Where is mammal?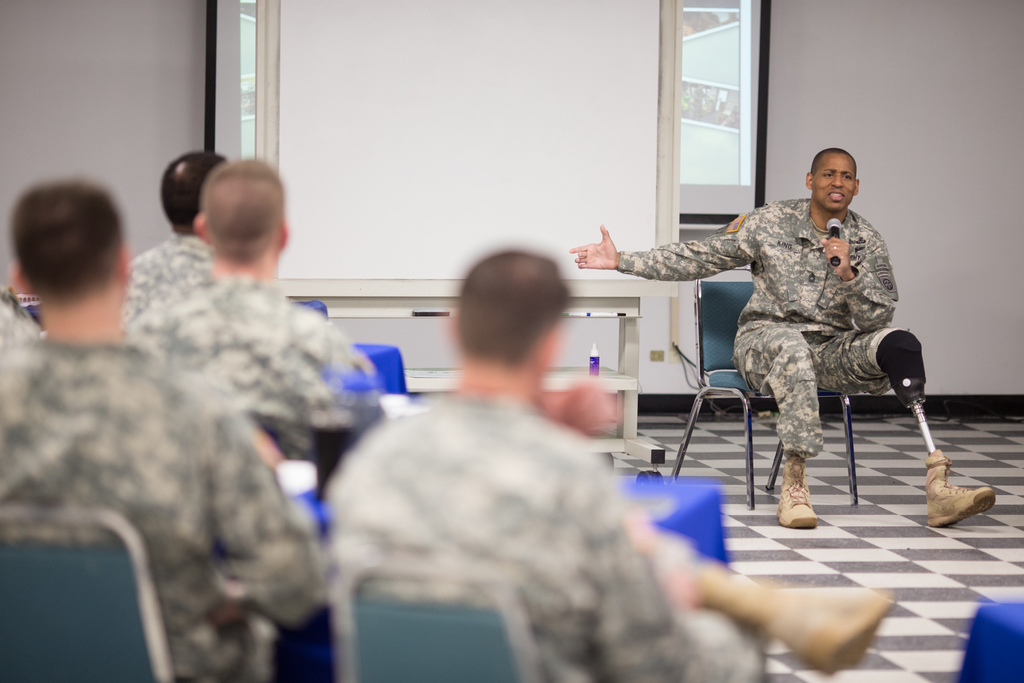
<box>124,154,232,327</box>.
